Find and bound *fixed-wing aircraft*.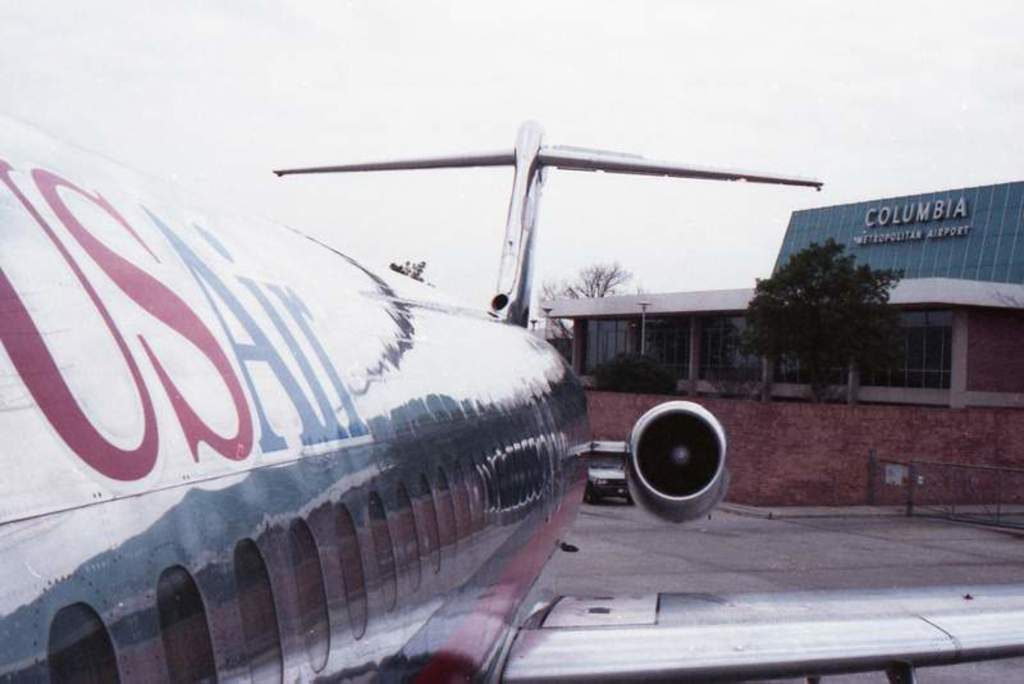
Bound: locate(0, 118, 1020, 683).
